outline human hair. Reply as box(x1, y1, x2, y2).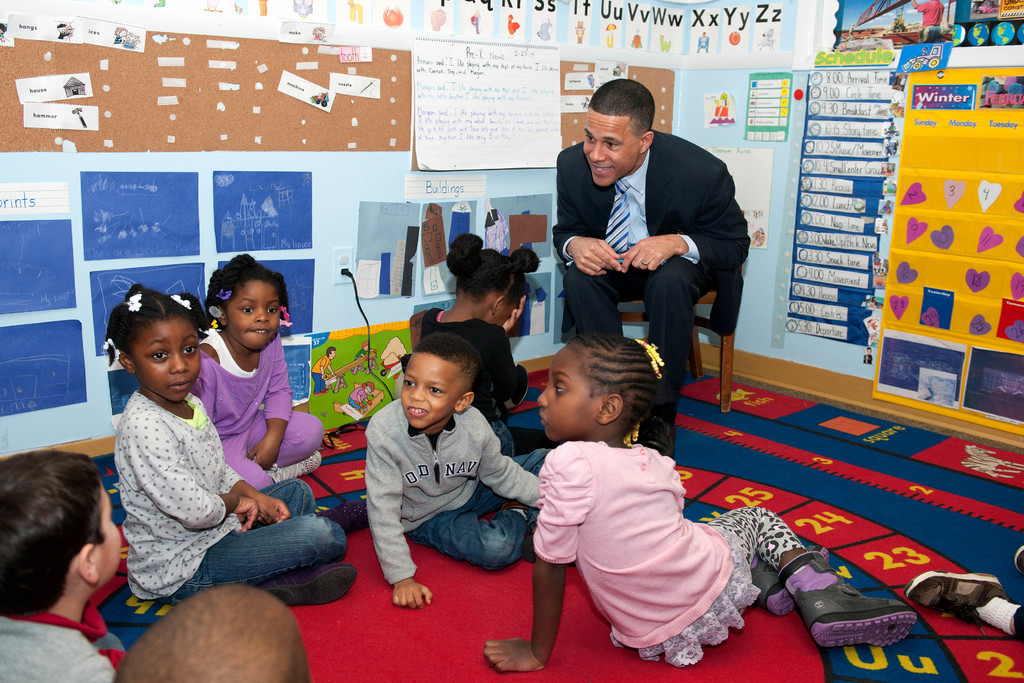
box(586, 74, 657, 138).
